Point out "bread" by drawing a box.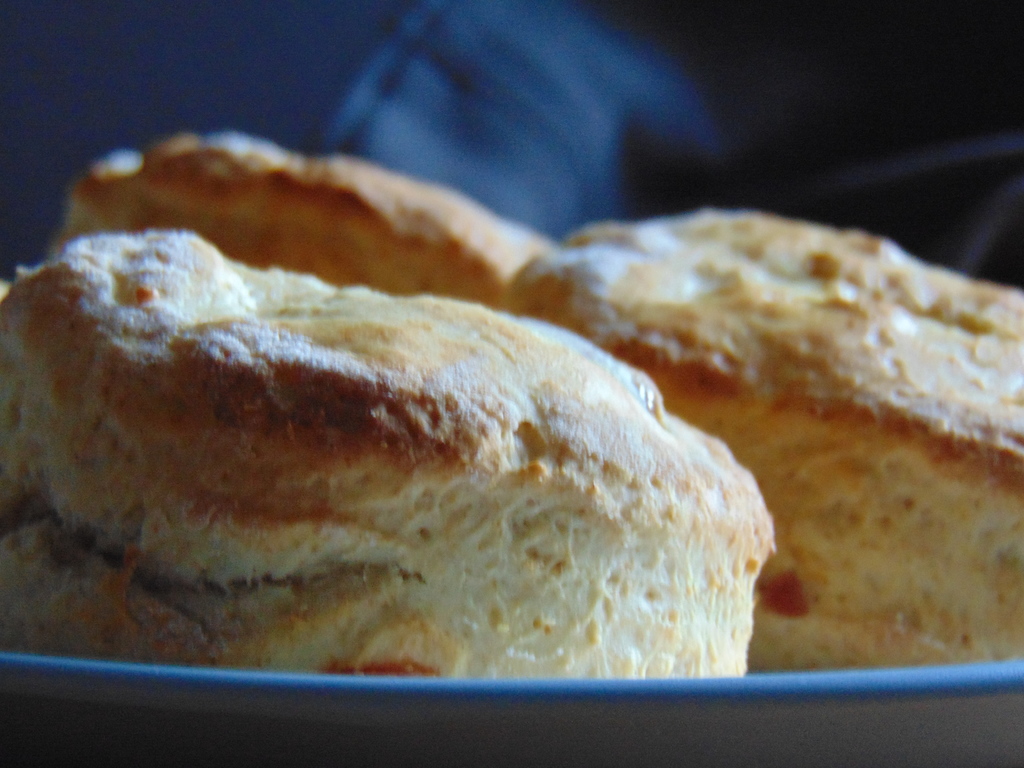
[left=53, top=130, right=558, bottom=305].
